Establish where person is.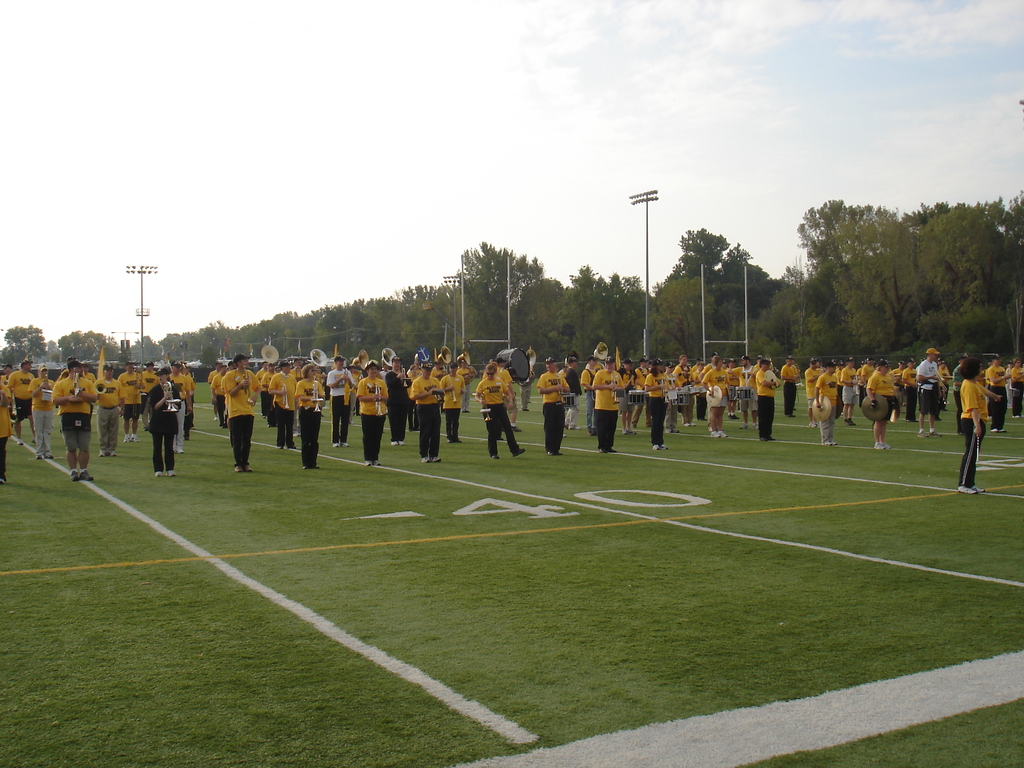
Established at [left=810, top=368, right=840, bottom=438].
